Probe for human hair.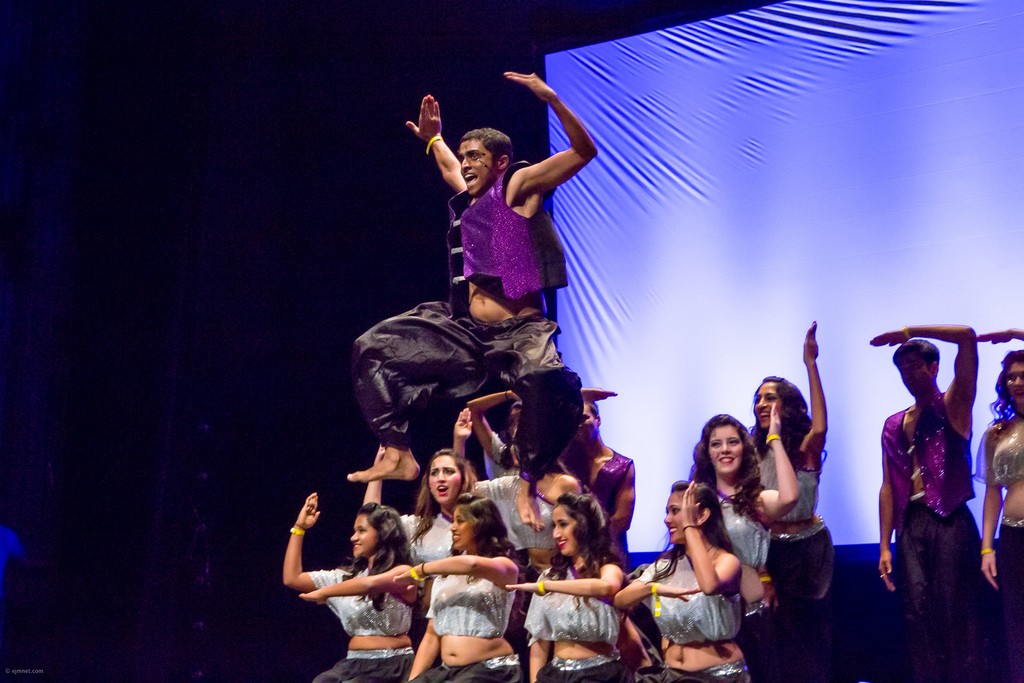
Probe result: locate(541, 490, 624, 610).
